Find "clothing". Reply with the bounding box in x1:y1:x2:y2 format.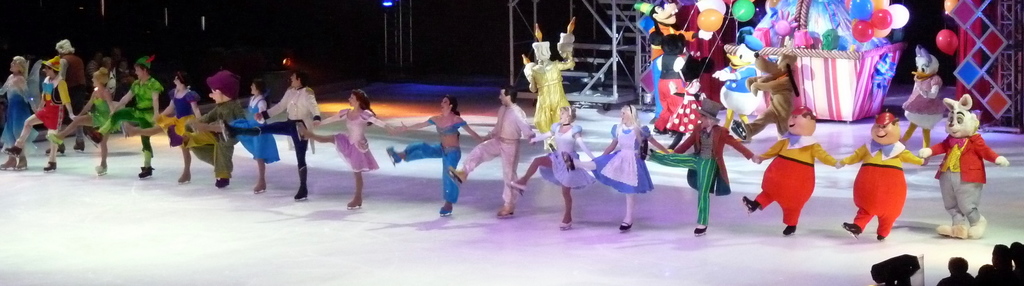
656:53:687:127.
